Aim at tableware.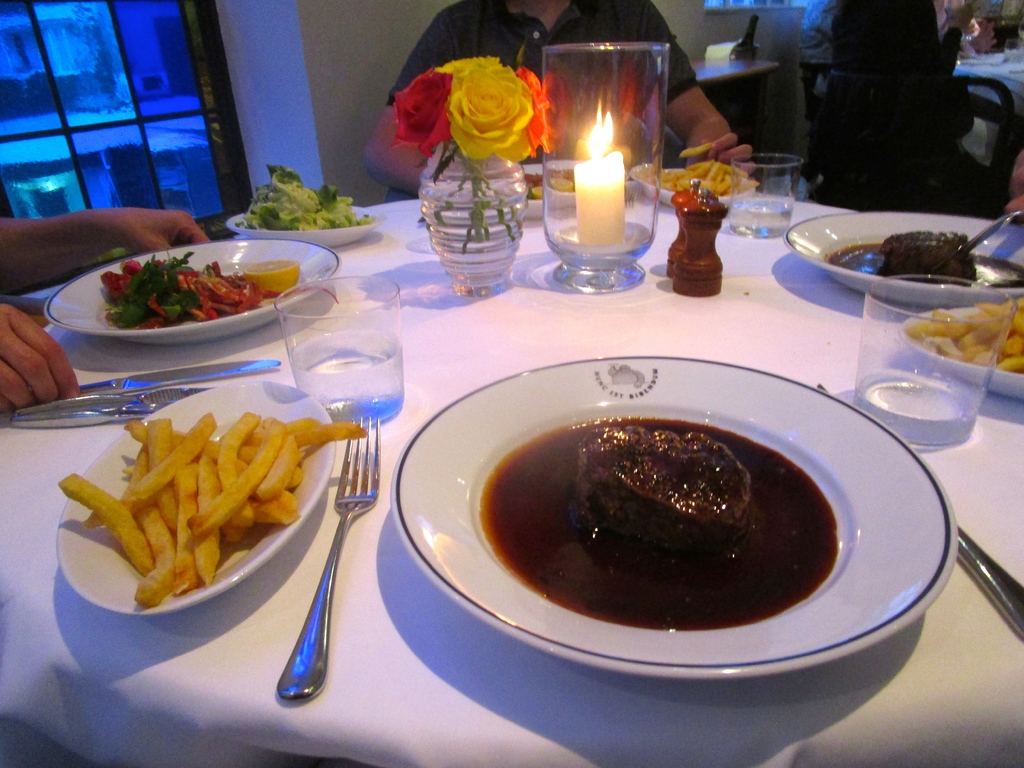
Aimed at (43,239,341,341).
